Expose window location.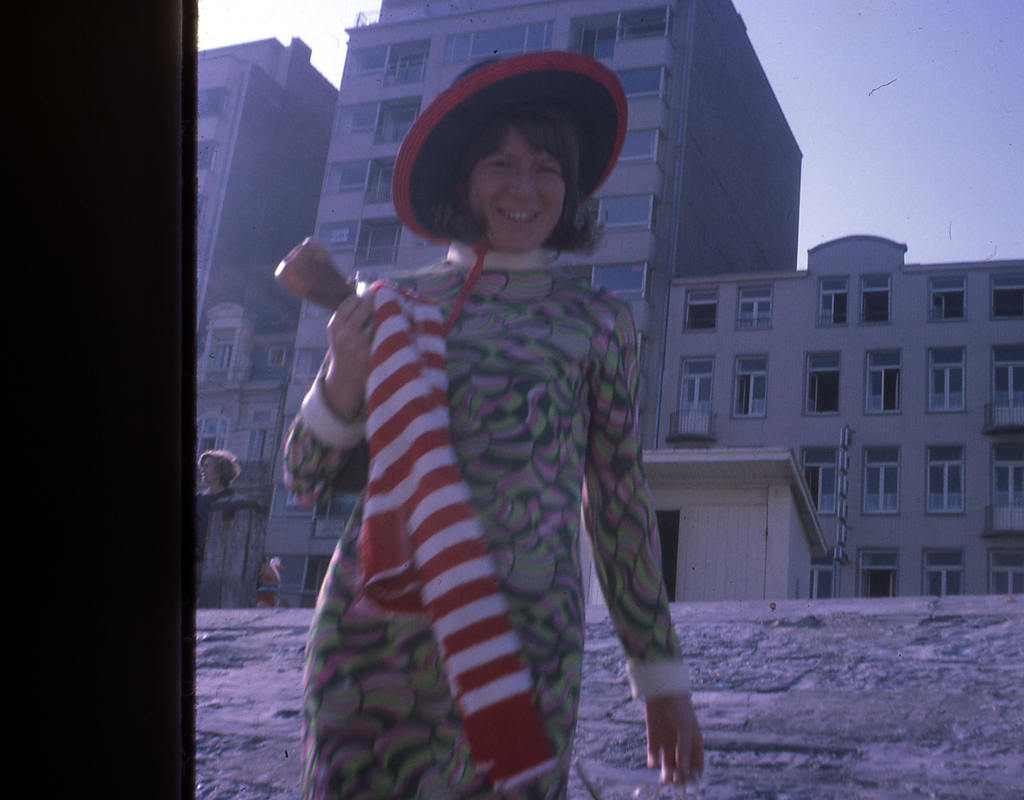
Exposed at x1=731, y1=353, x2=767, y2=418.
